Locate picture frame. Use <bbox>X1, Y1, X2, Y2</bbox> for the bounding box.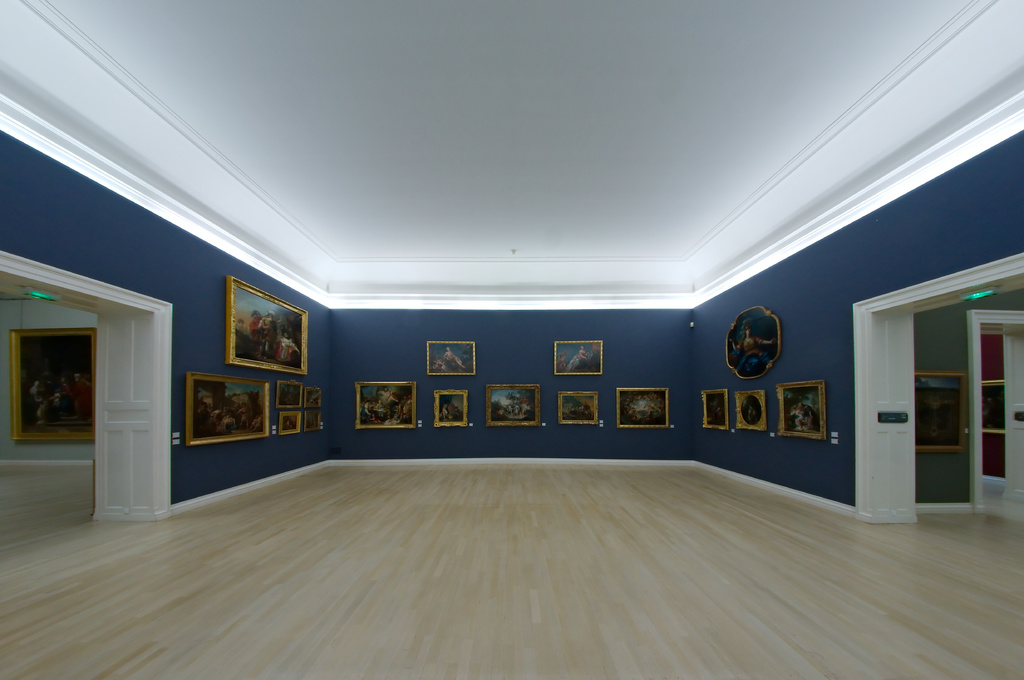
<bbox>186, 368, 270, 448</bbox>.
